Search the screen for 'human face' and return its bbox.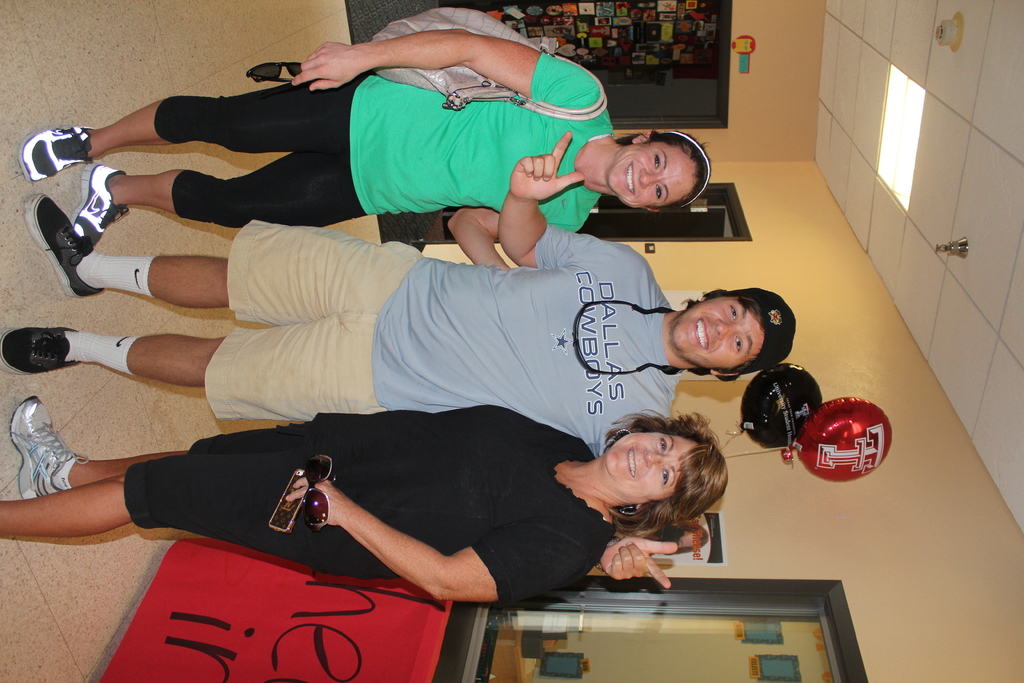
Found: [673,292,767,368].
